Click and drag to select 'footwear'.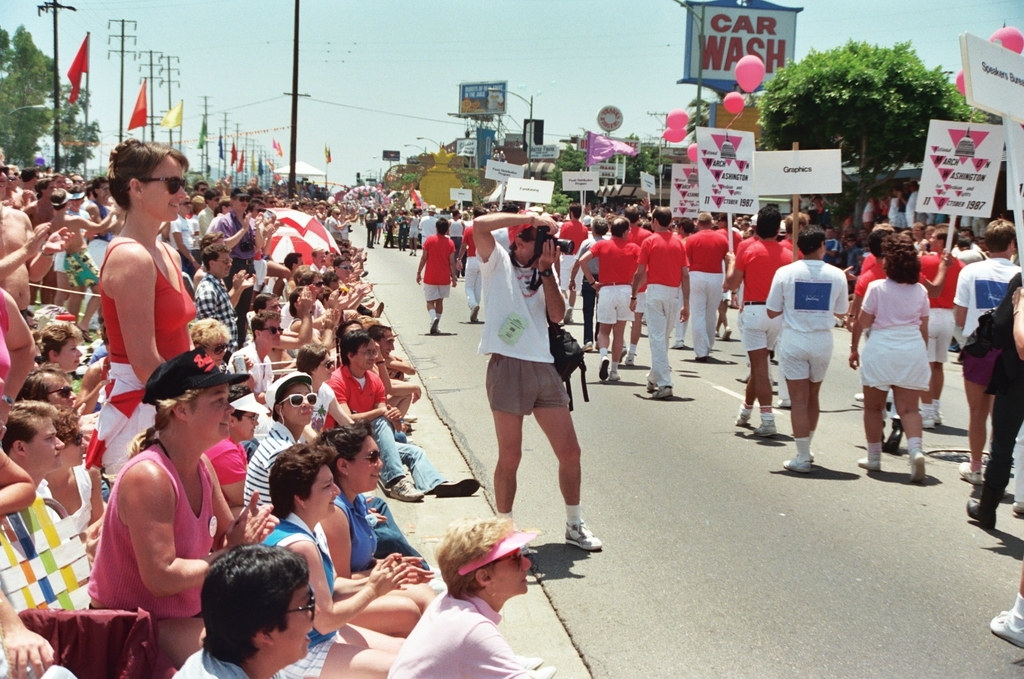
Selection: left=426, top=479, right=481, bottom=493.
